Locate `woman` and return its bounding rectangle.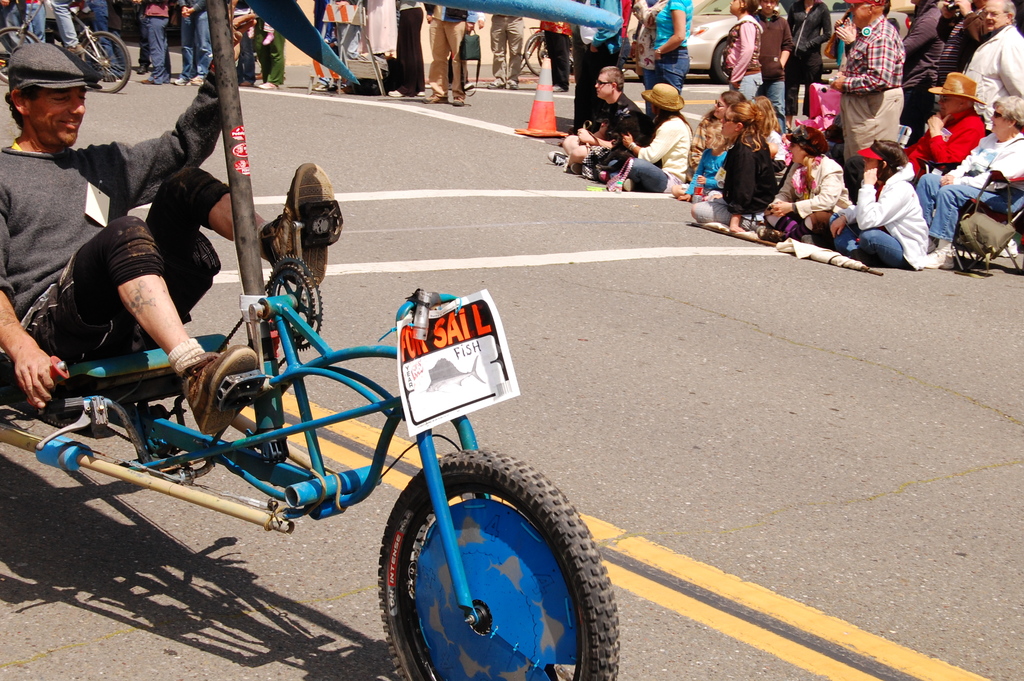
913, 90, 1023, 269.
